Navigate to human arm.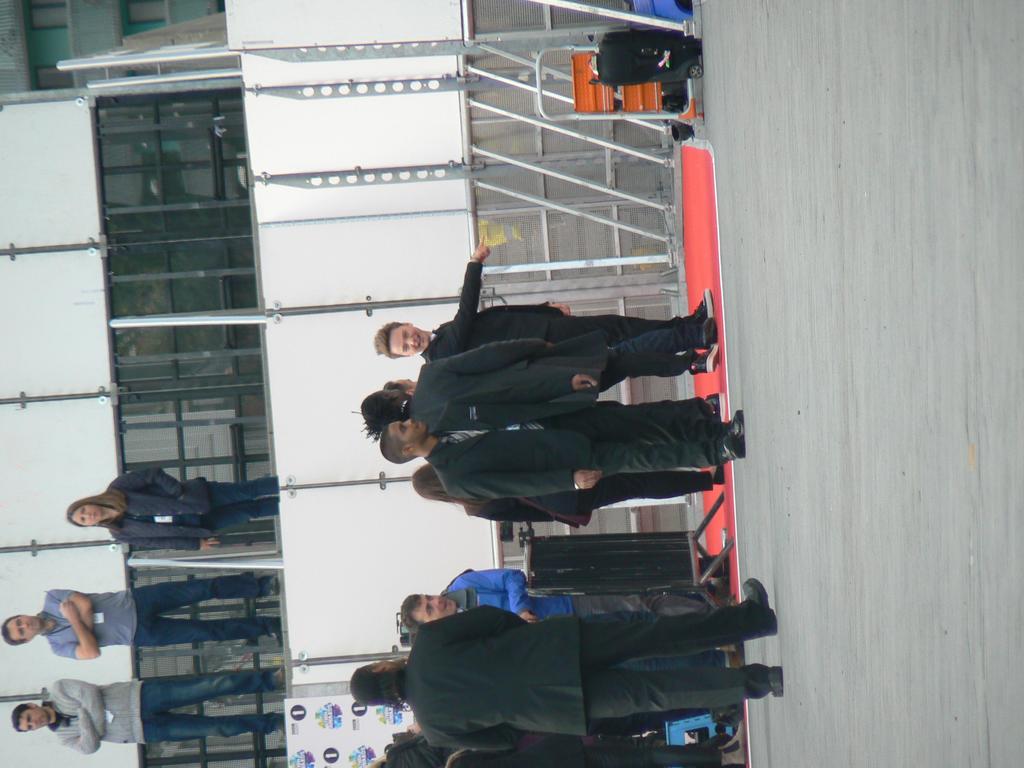
Navigation target: detection(449, 468, 599, 493).
